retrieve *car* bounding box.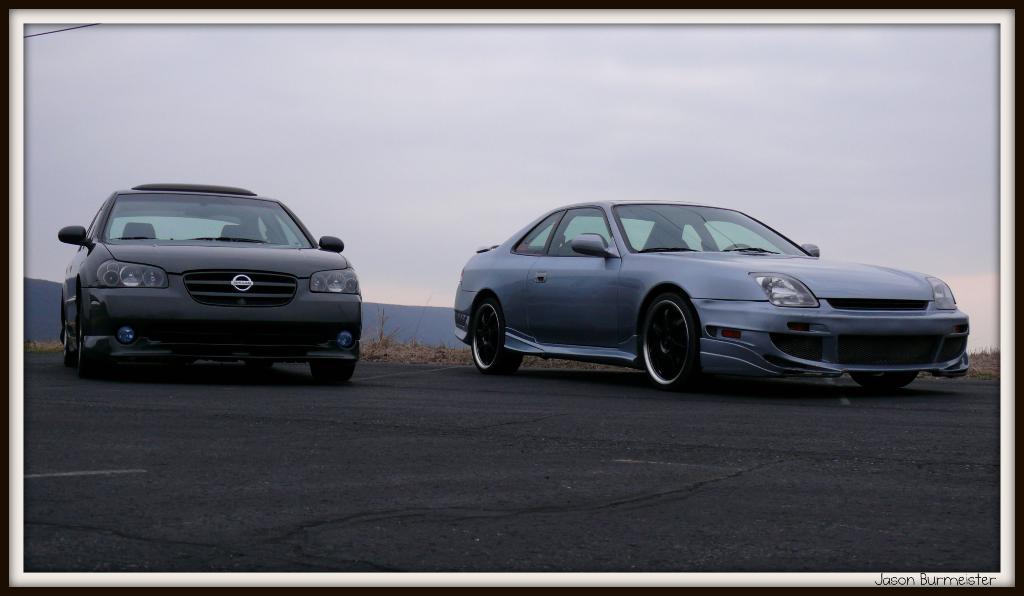
Bounding box: (left=452, top=196, right=970, bottom=391).
